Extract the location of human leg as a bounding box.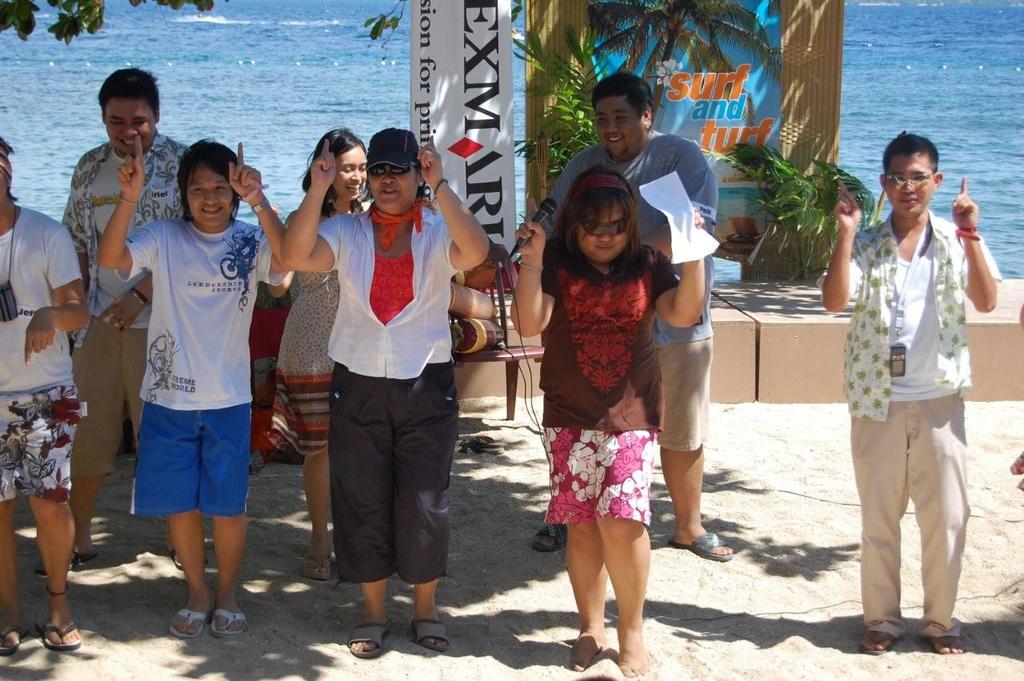
left=23, top=383, right=77, bottom=646.
